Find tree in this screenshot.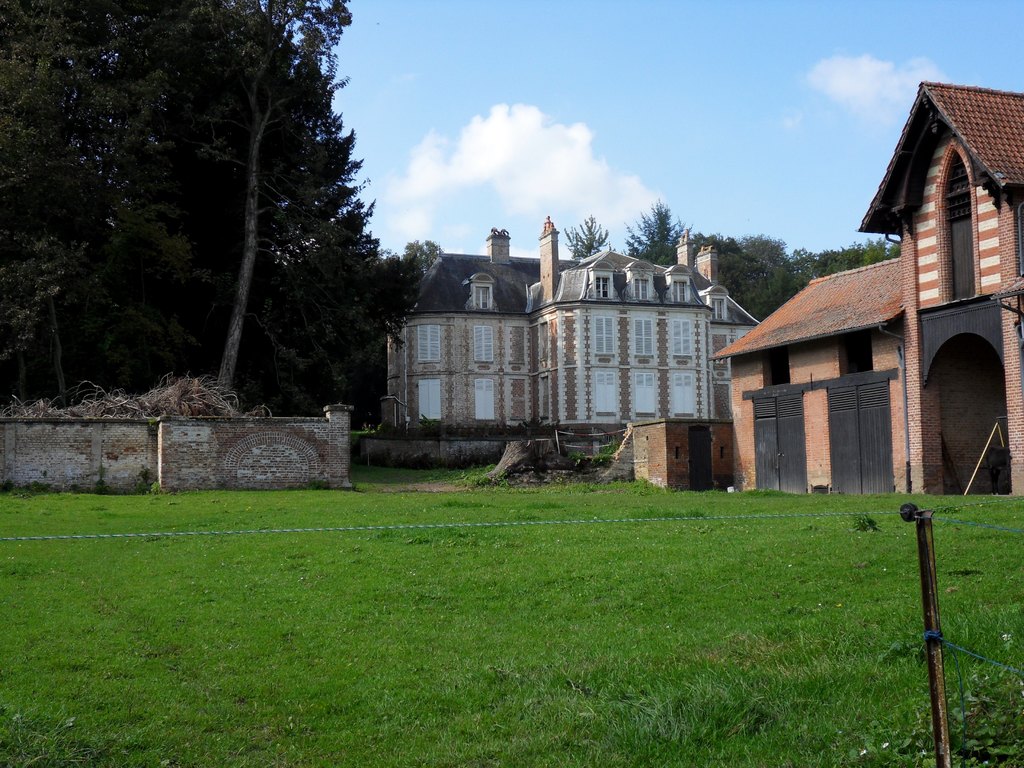
The bounding box for tree is 787:239:891:286.
